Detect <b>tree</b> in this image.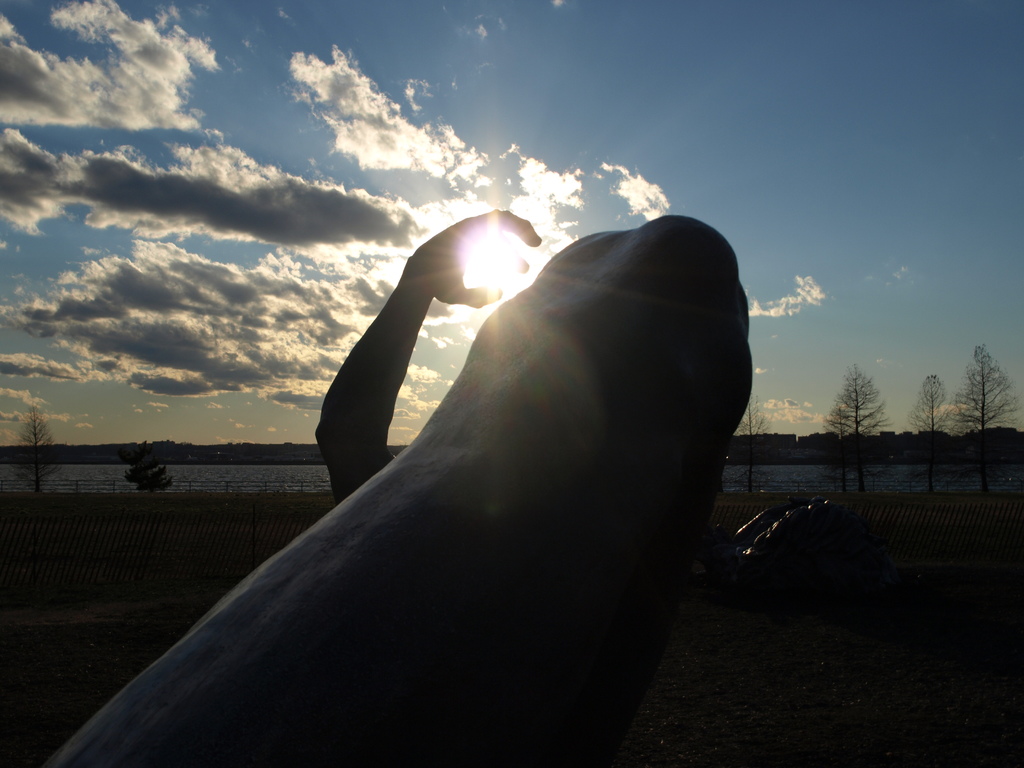
Detection: <region>11, 403, 60, 497</region>.
